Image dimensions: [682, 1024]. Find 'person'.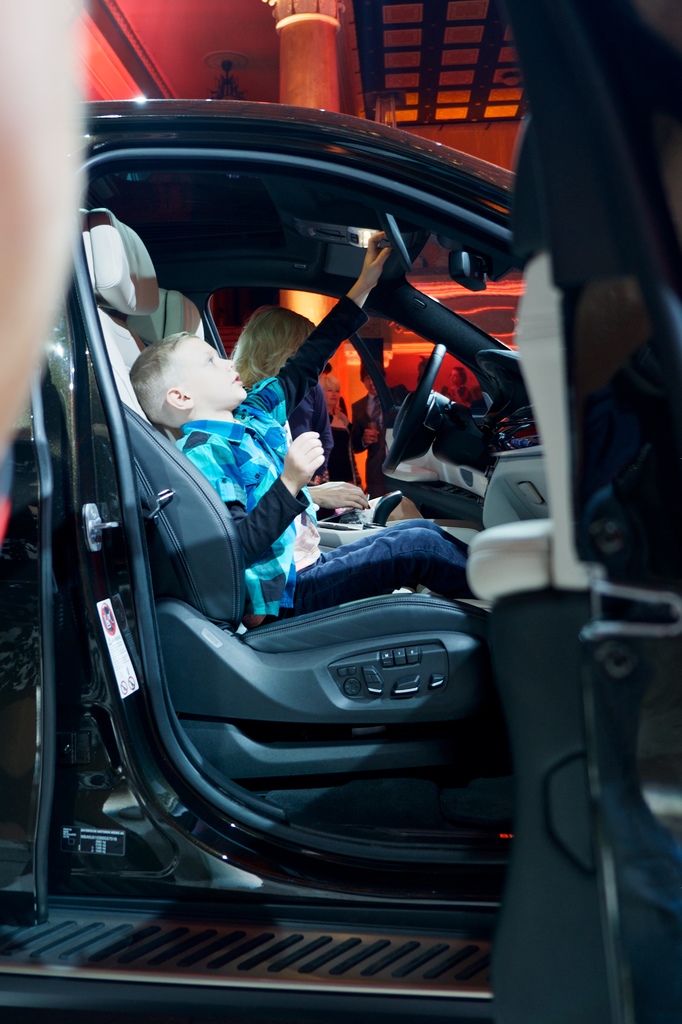
rect(322, 372, 362, 485).
